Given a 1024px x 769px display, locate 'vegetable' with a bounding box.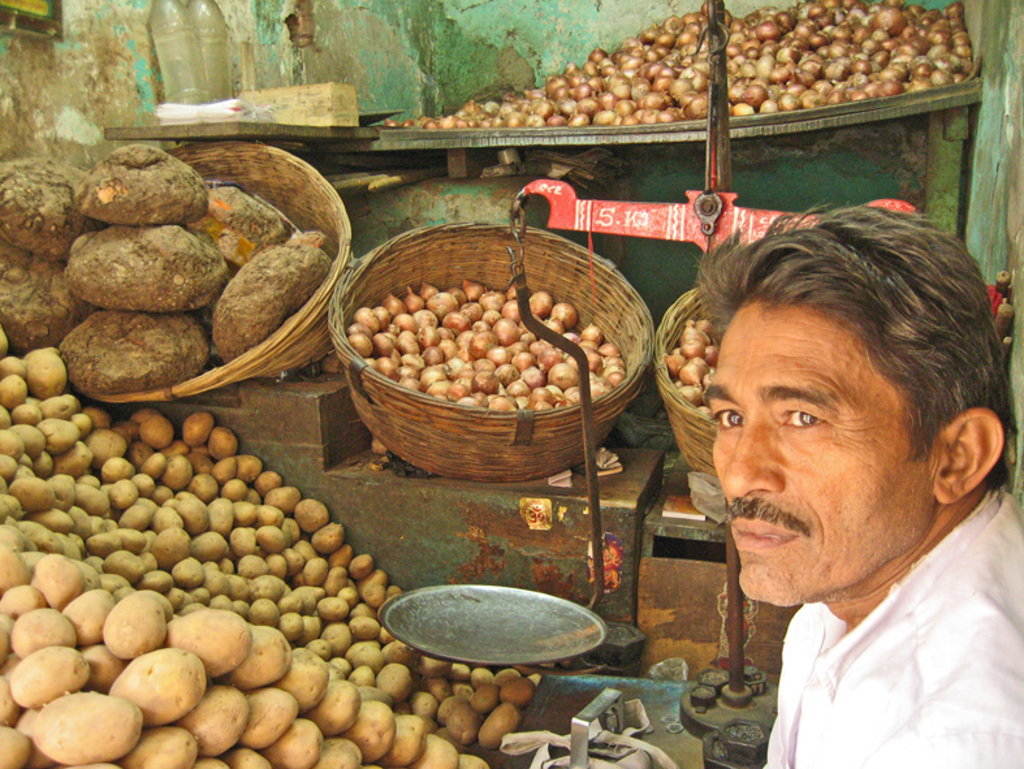
Located: 448/679/489/696.
